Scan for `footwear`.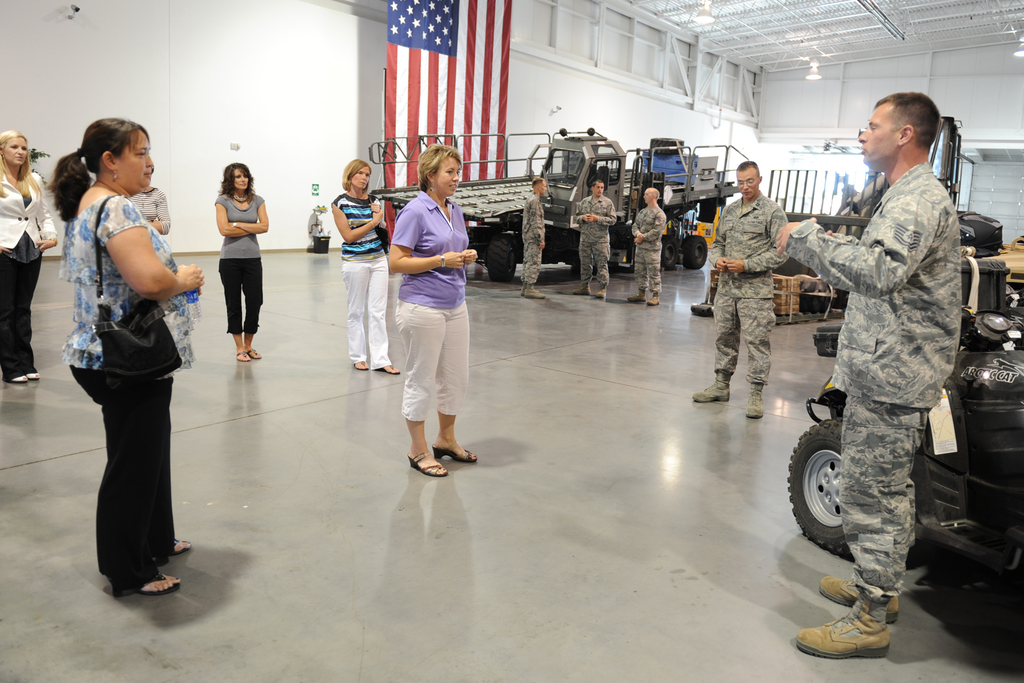
Scan result: pyautogui.locateOnScreen(1, 373, 28, 385).
